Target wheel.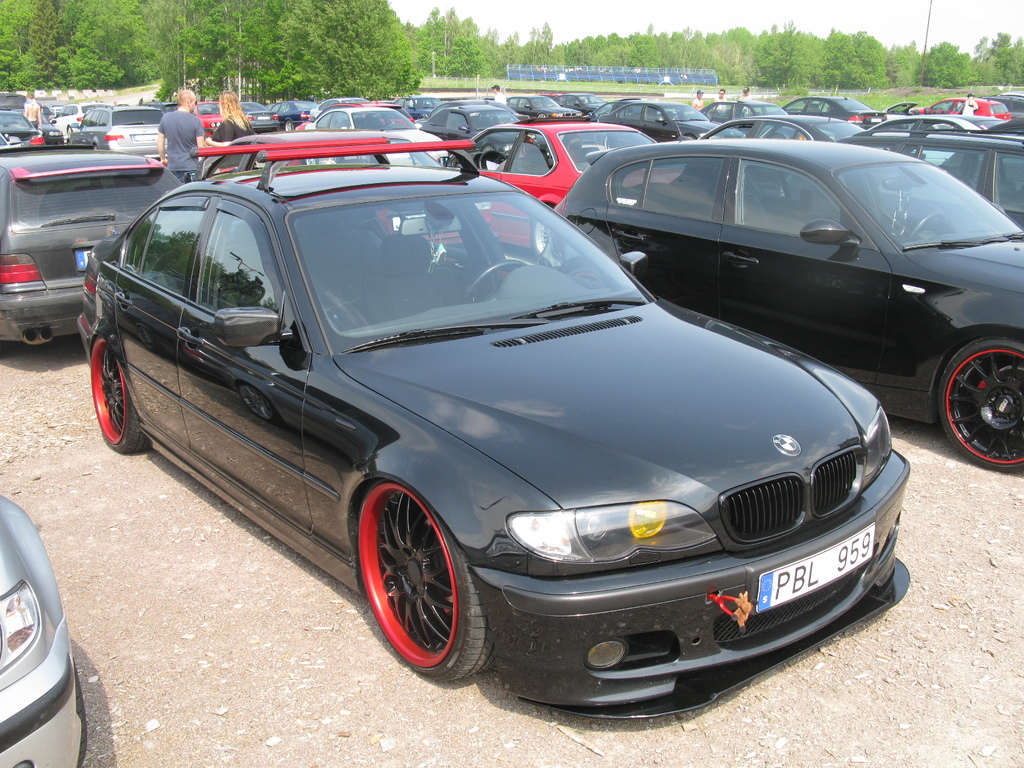
Target region: bbox=(90, 333, 149, 455).
